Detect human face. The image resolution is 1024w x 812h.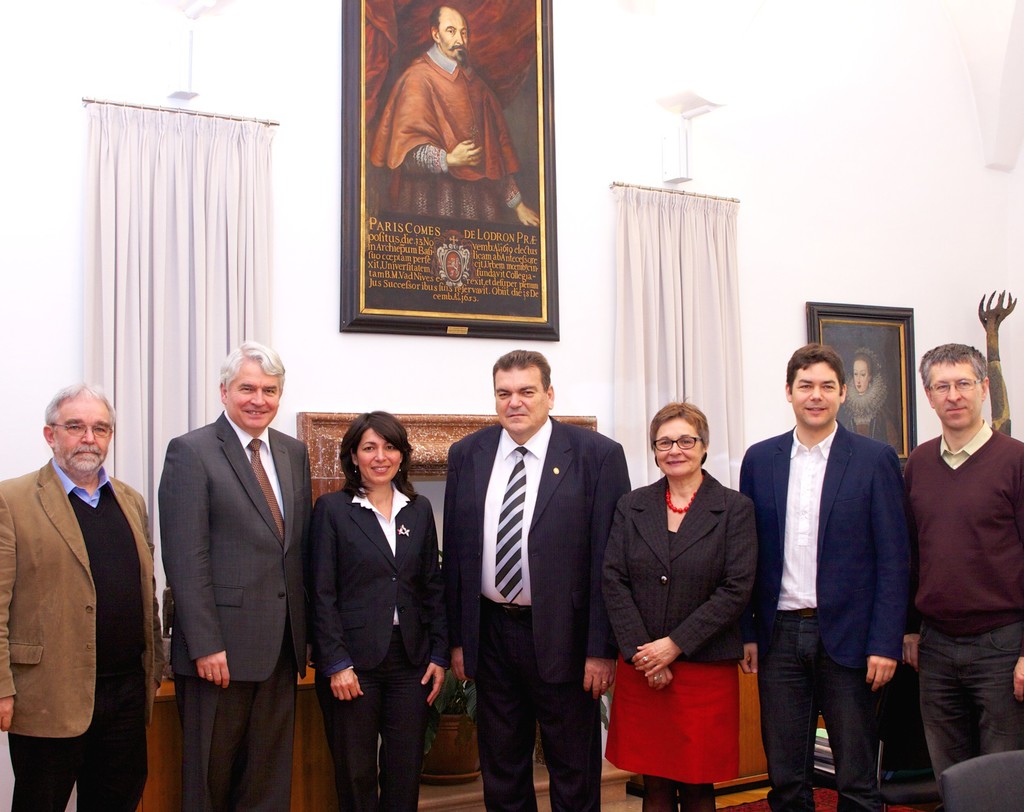
(791, 364, 842, 426).
